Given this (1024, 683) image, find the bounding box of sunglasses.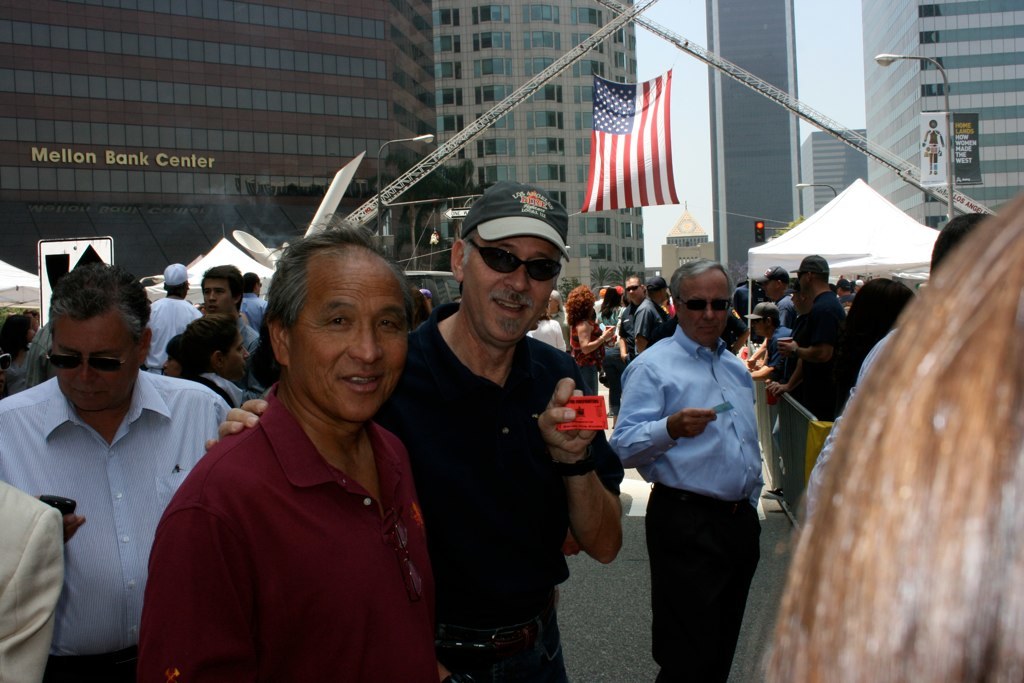
bbox=[623, 278, 645, 295].
